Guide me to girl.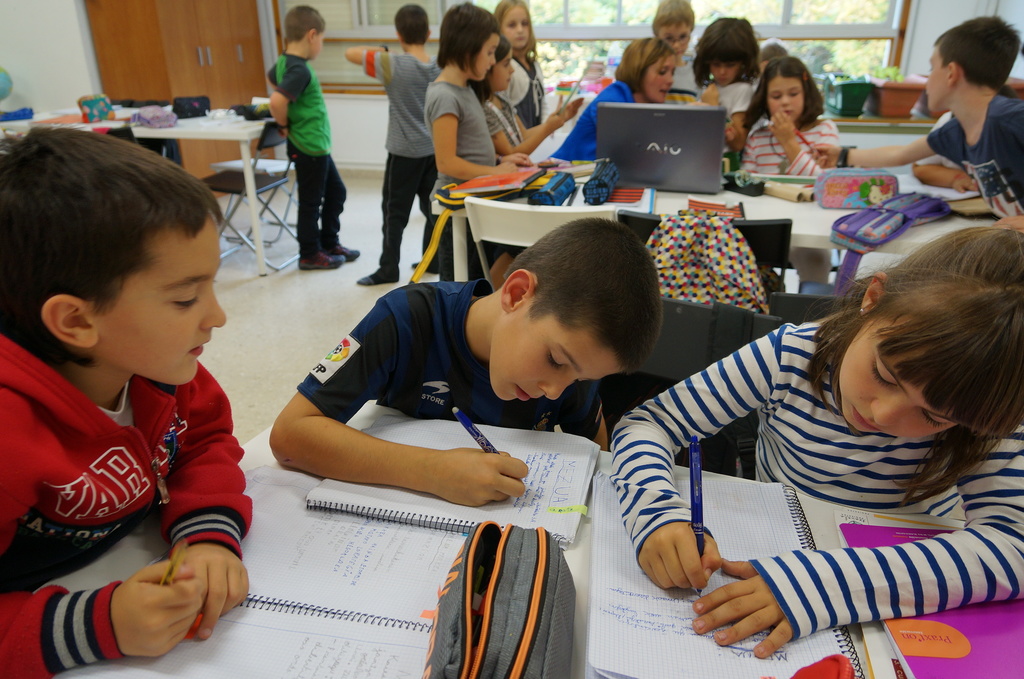
Guidance: BBox(693, 18, 759, 136).
